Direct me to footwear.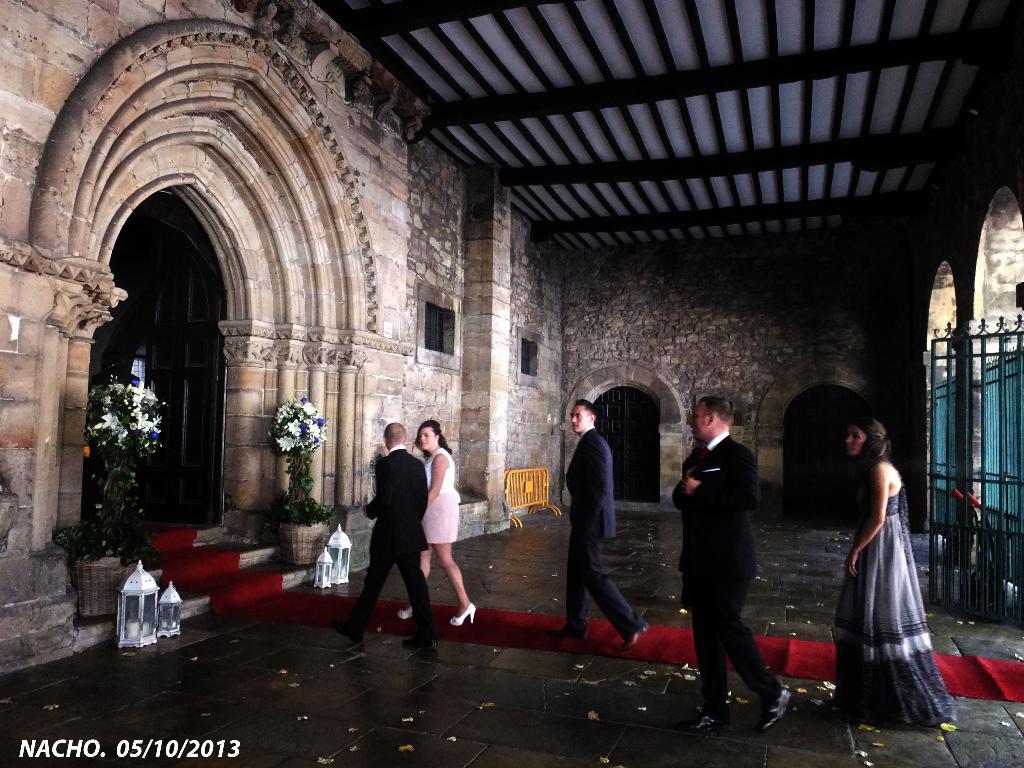
Direction: [x1=455, y1=602, x2=477, y2=628].
